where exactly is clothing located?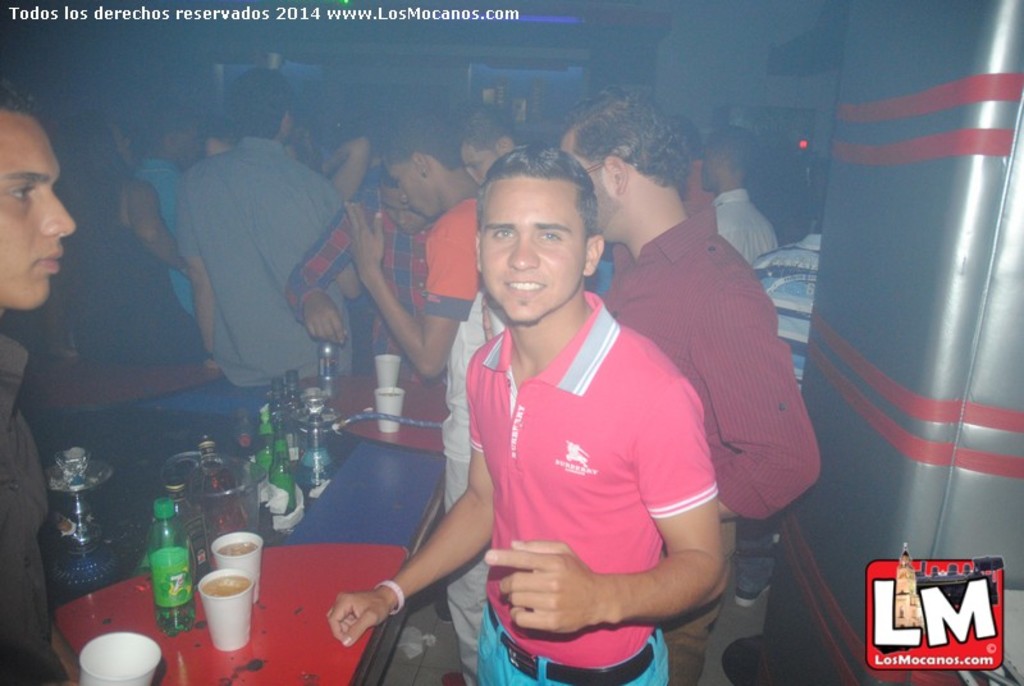
Its bounding box is bbox=[737, 242, 823, 591].
